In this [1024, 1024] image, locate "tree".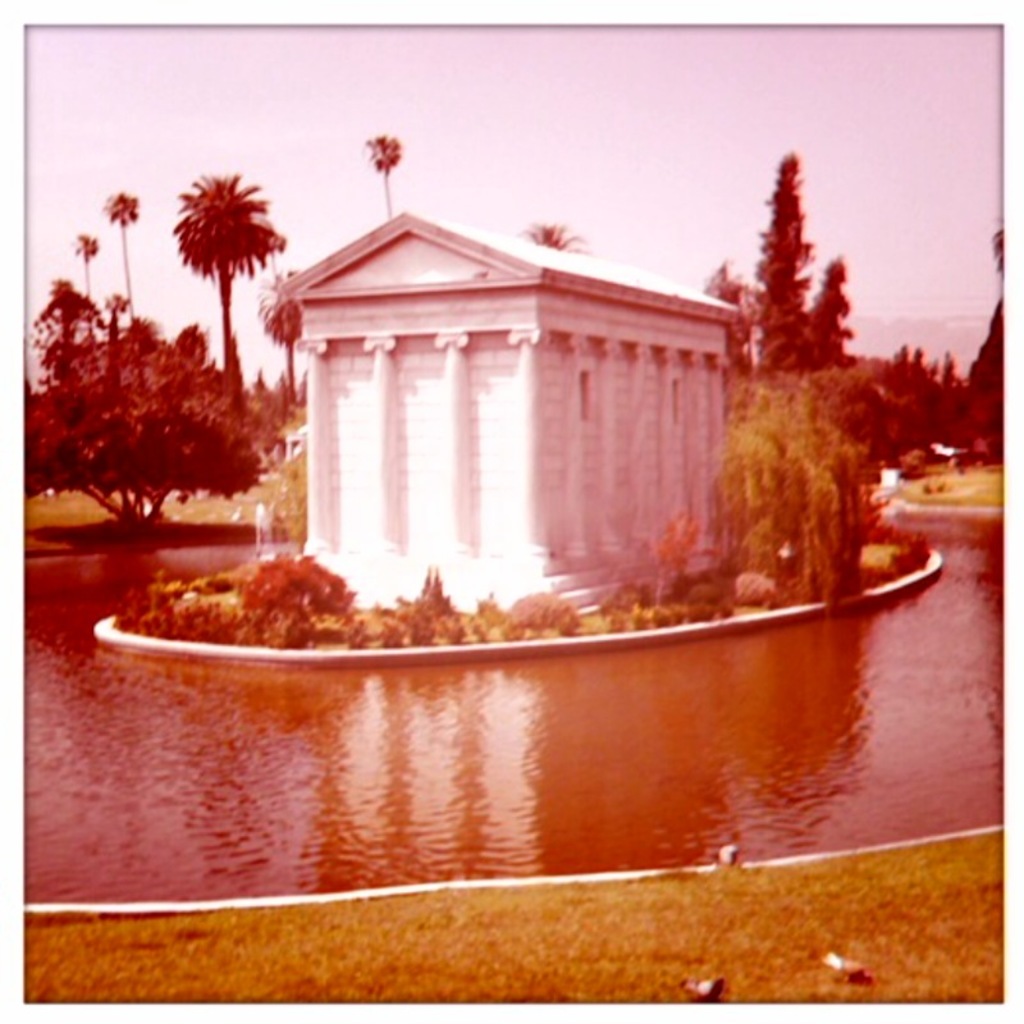
Bounding box: 173 177 288 378.
